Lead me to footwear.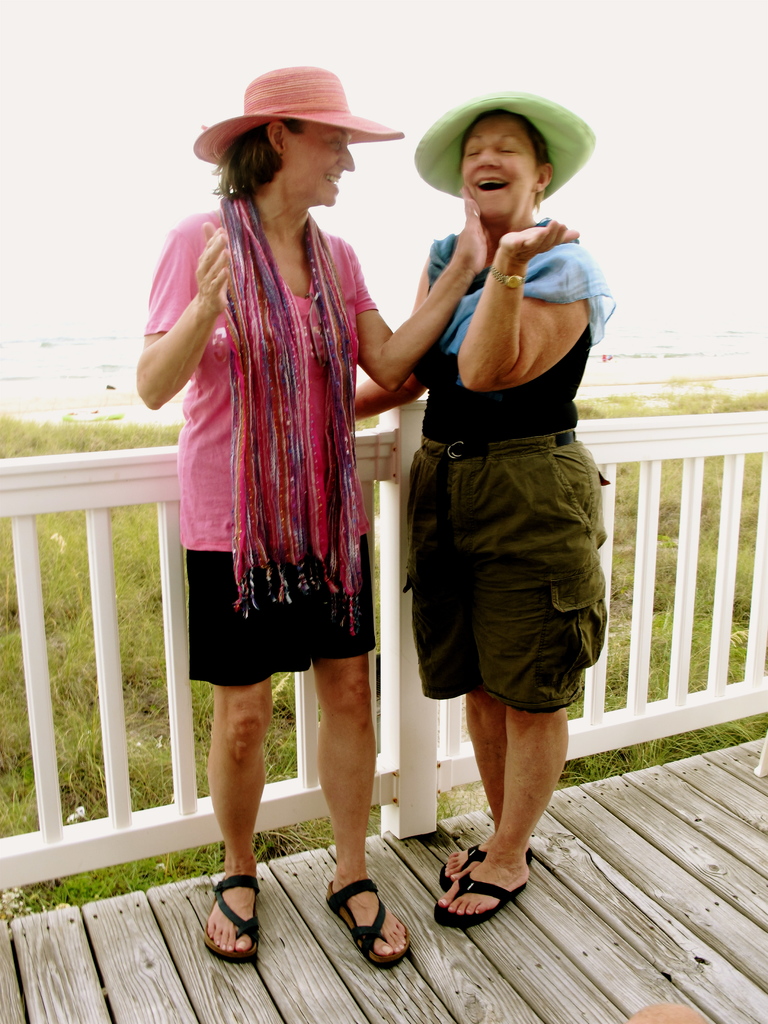
Lead to rect(435, 867, 532, 937).
